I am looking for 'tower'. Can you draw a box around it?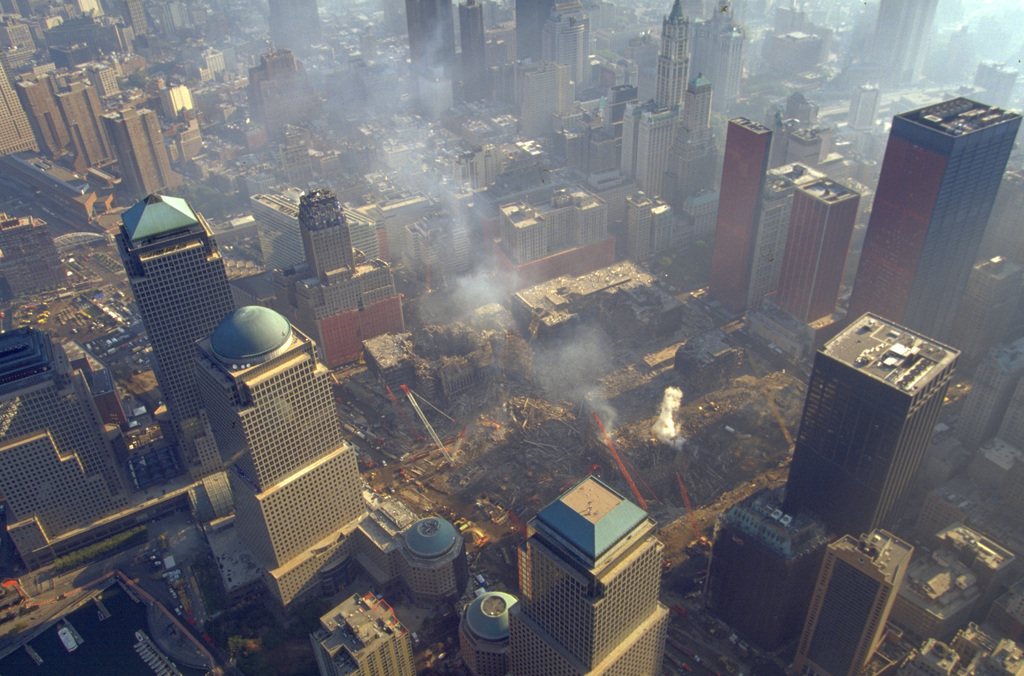
Sure, the bounding box is <bbox>556, 22, 593, 115</bbox>.
